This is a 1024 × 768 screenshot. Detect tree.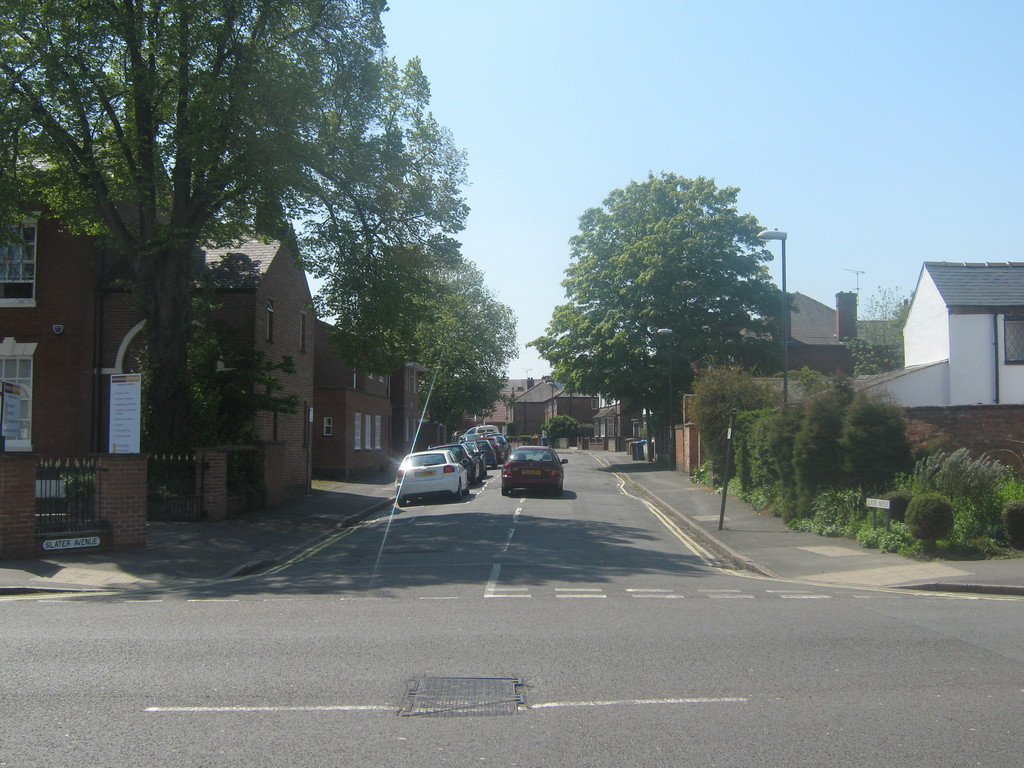
<region>0, 5, 477, 493</region>.
